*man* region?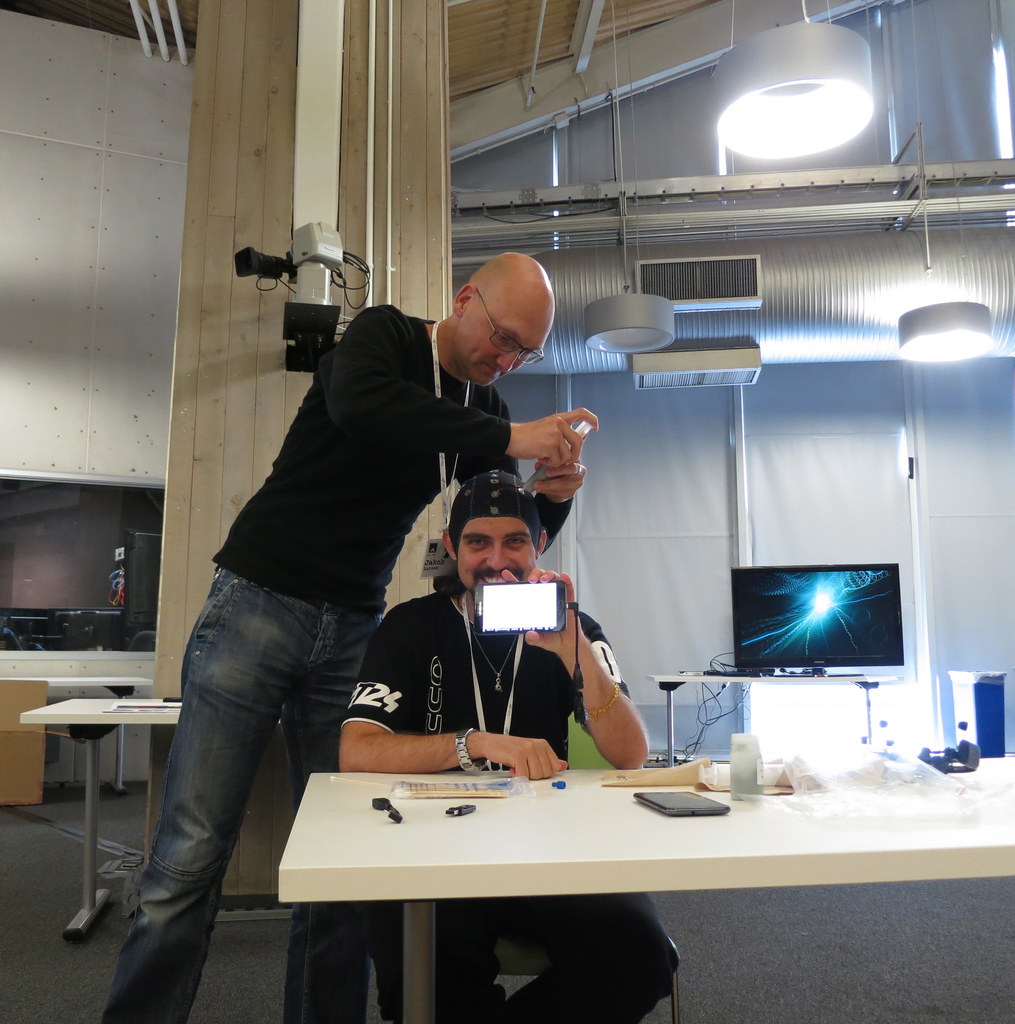
99/252/599/1023
